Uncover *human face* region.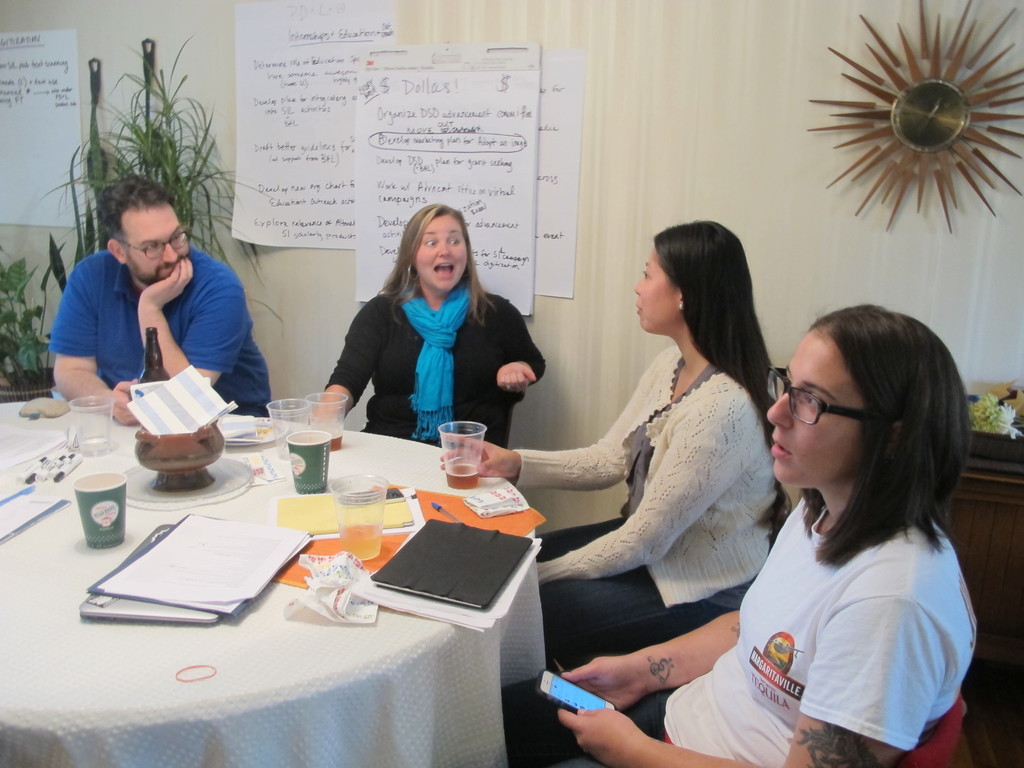
Uncovered: 769 337 867 490.
